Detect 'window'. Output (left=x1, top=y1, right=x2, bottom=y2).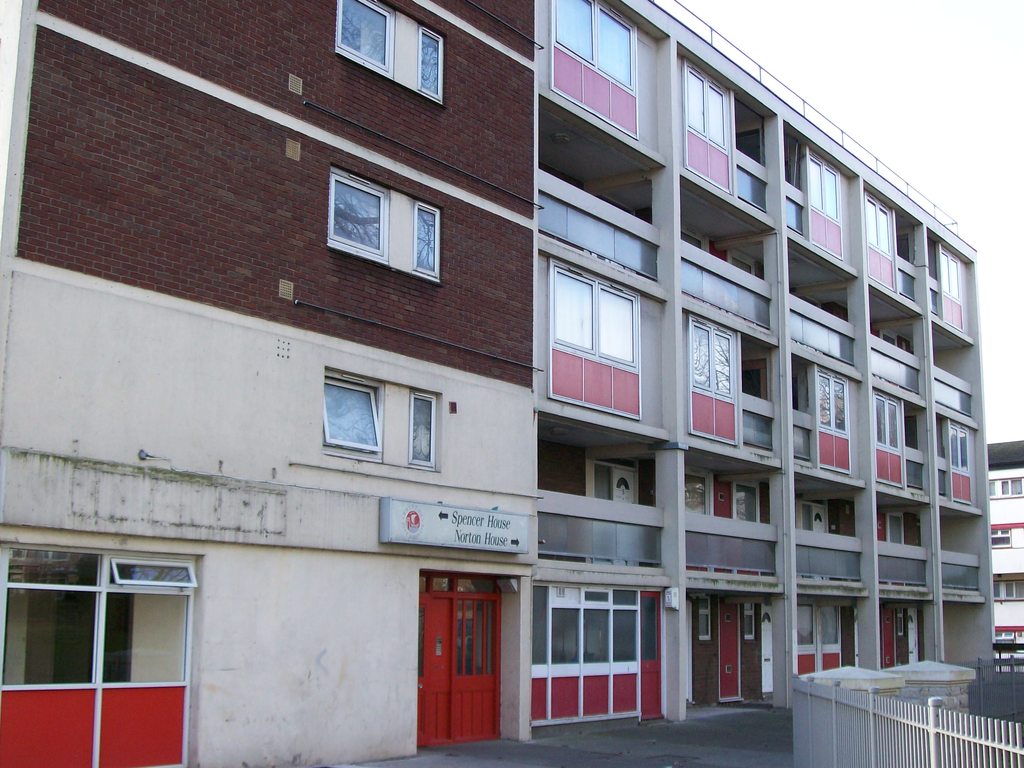
(left=866, top=190, right=916, bottom=304).
